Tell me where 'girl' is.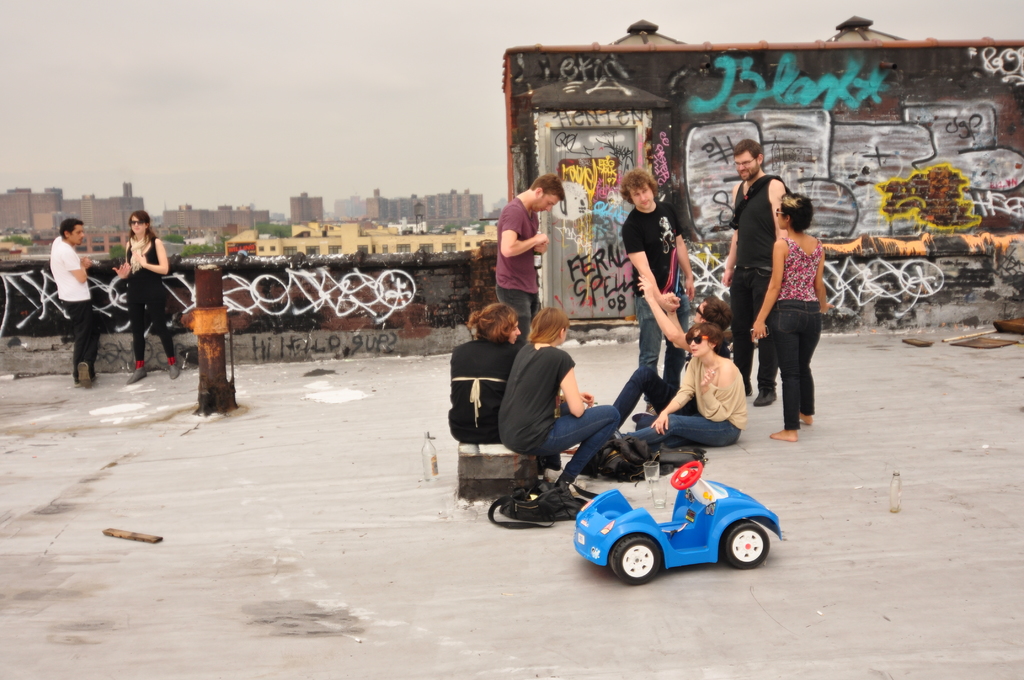
'girl' is at <bbox>450, 302, 515, 440</bbox>.
